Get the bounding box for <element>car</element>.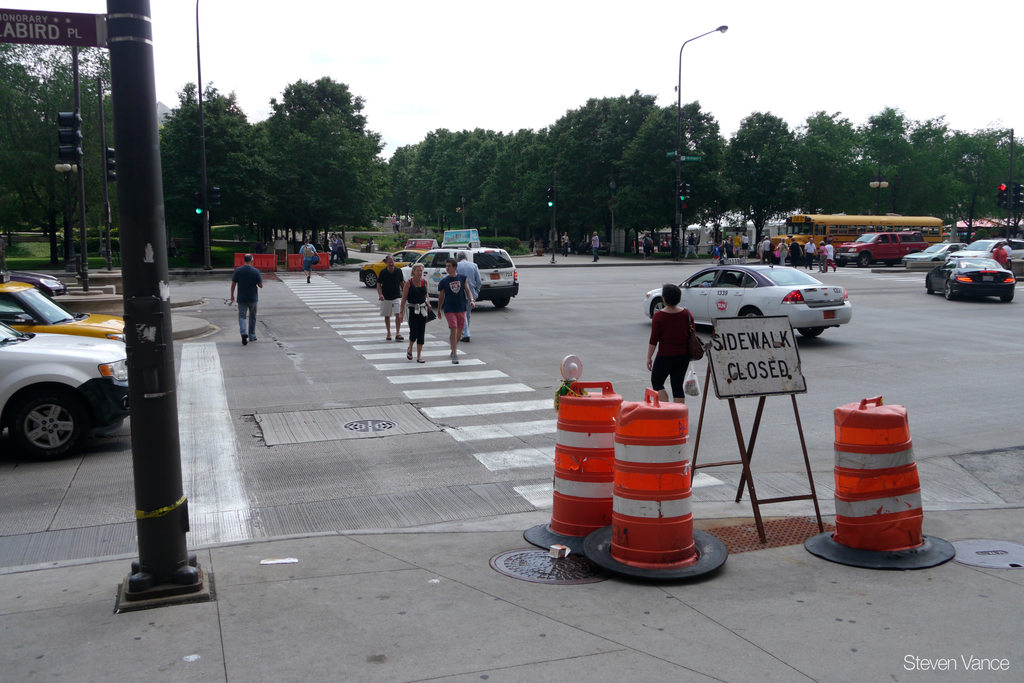
box(362, 245, 424, 291).
